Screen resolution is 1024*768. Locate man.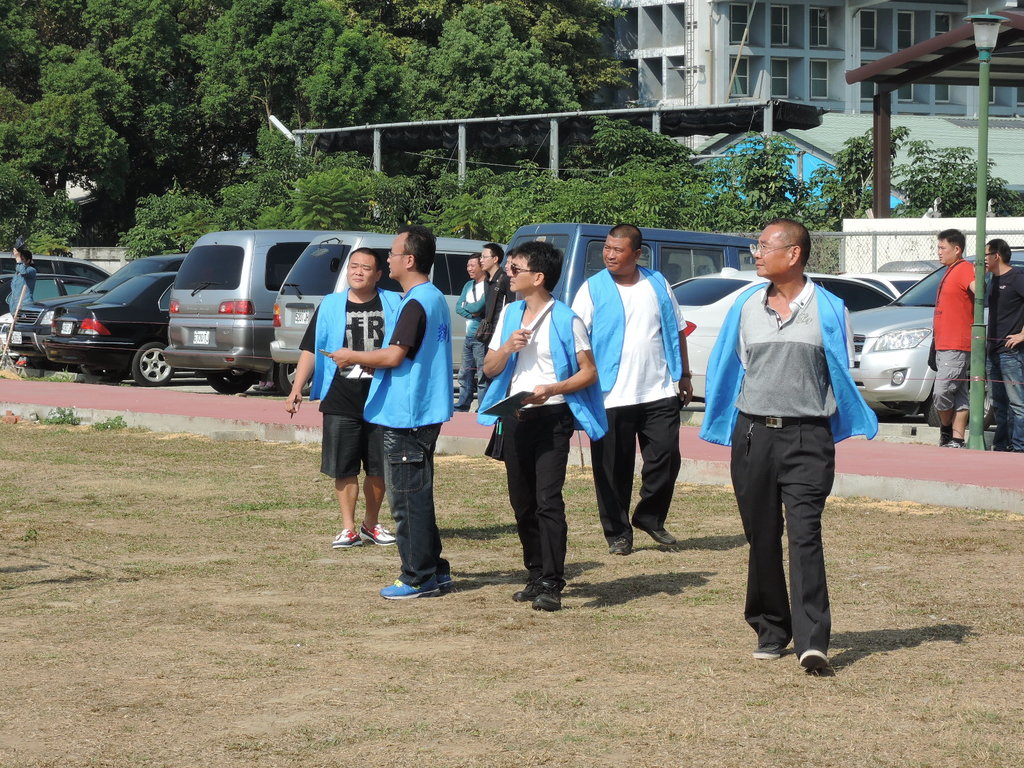
(x1=451, y1=252, x2=488, y2=410).
